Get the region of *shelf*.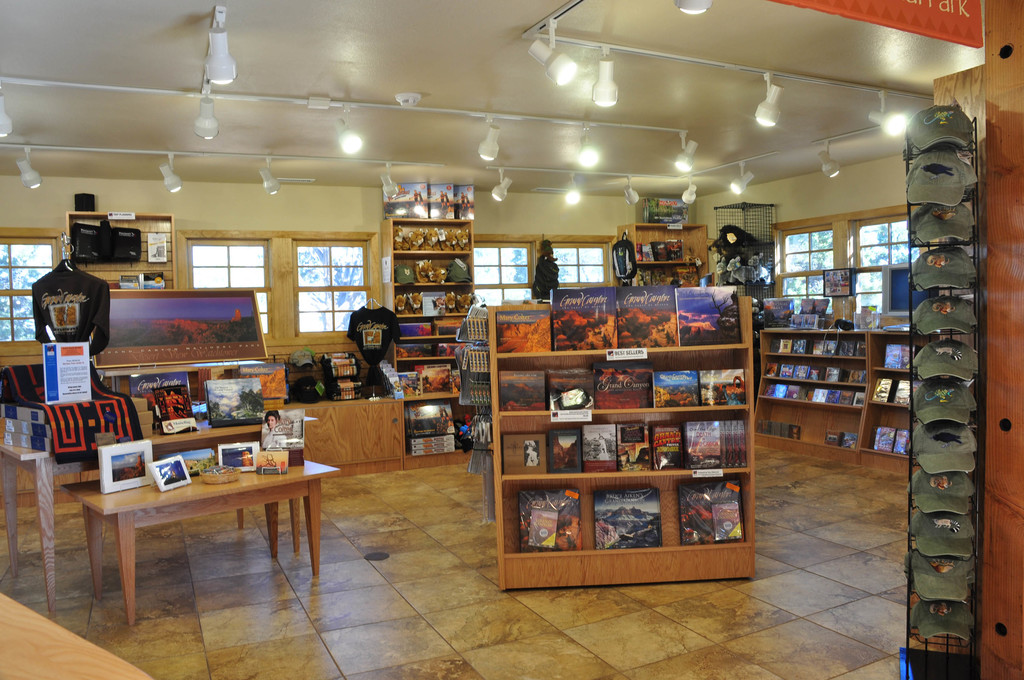
locate(906, 291, 977, 332).
